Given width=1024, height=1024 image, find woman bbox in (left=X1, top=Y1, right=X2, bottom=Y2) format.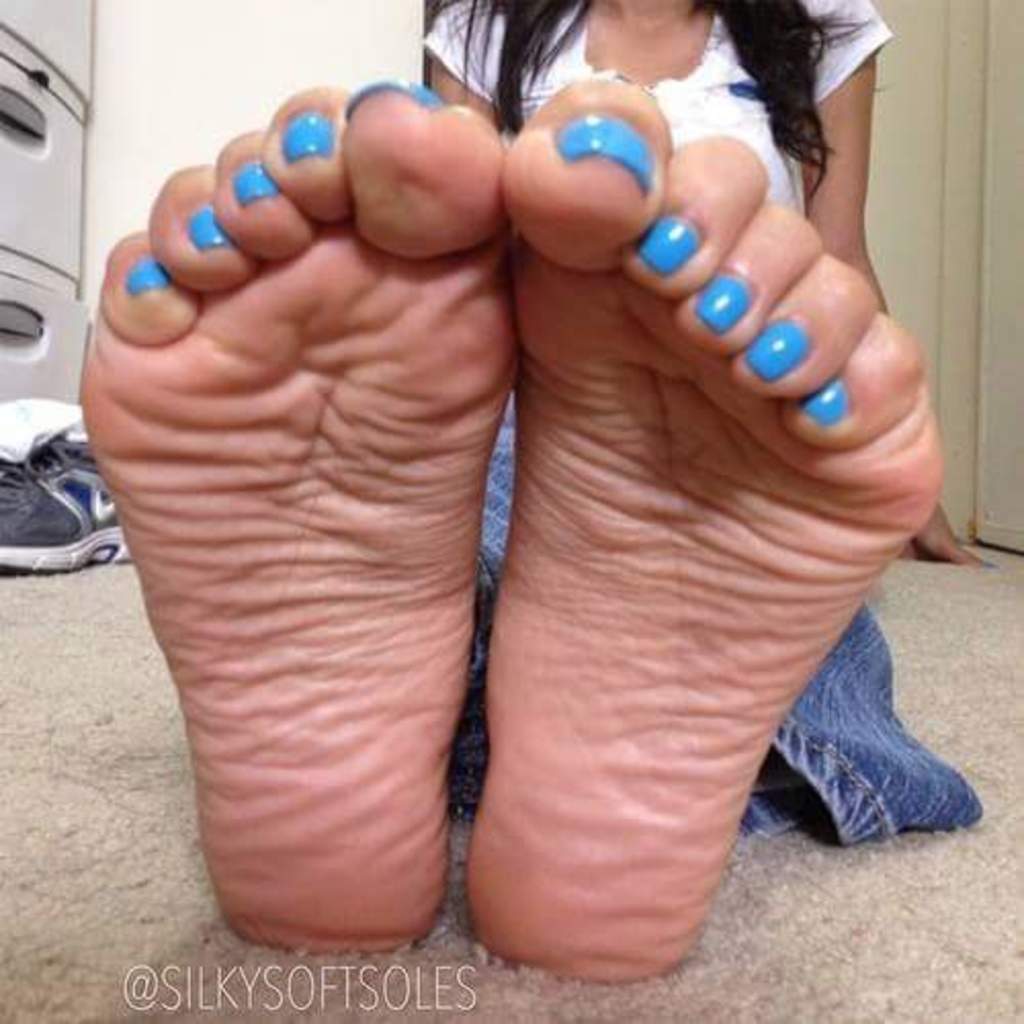
(left=80, top=0, right=995, bottom=985).
